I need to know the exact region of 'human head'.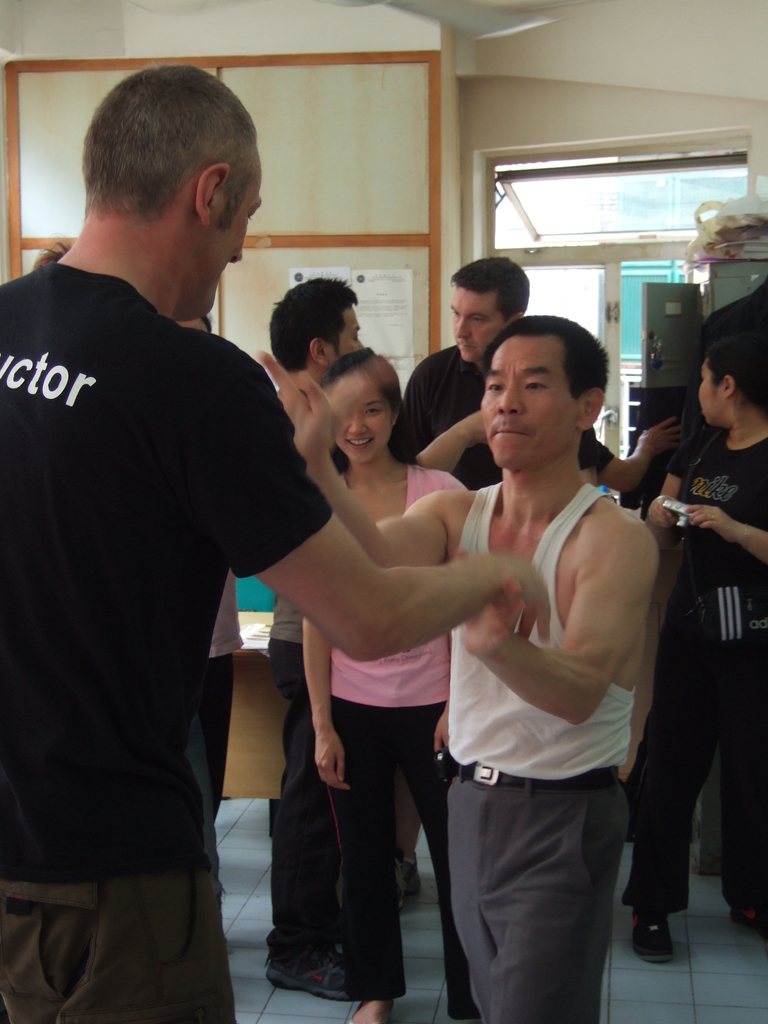
Region: bbox=(446, 259, 531, 363).
